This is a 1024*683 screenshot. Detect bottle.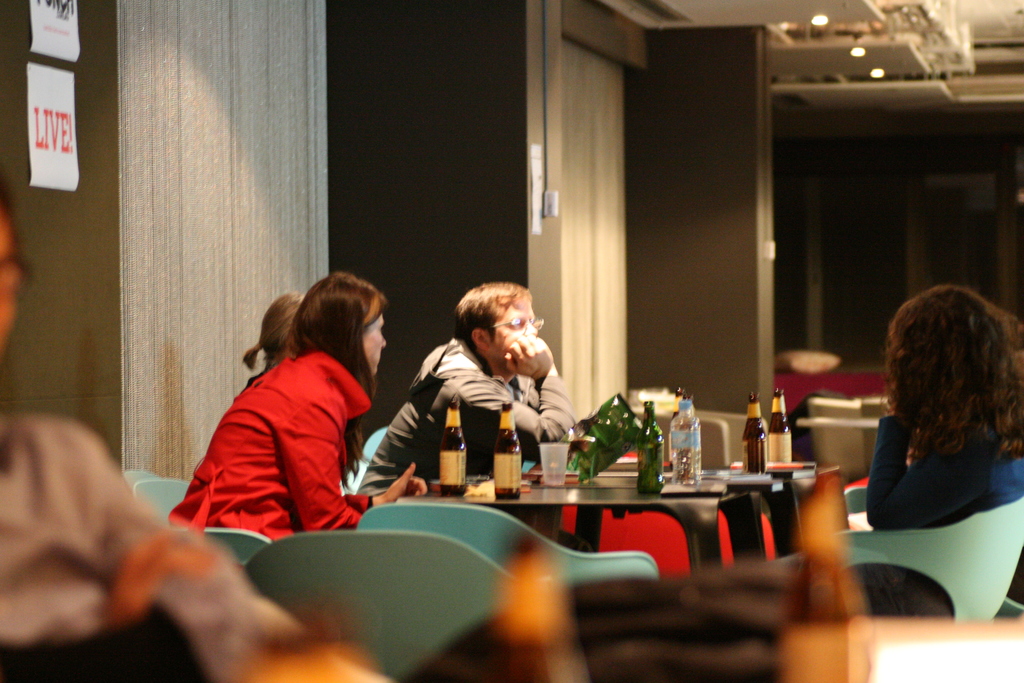
select_region(438, 397, 476, 488).
